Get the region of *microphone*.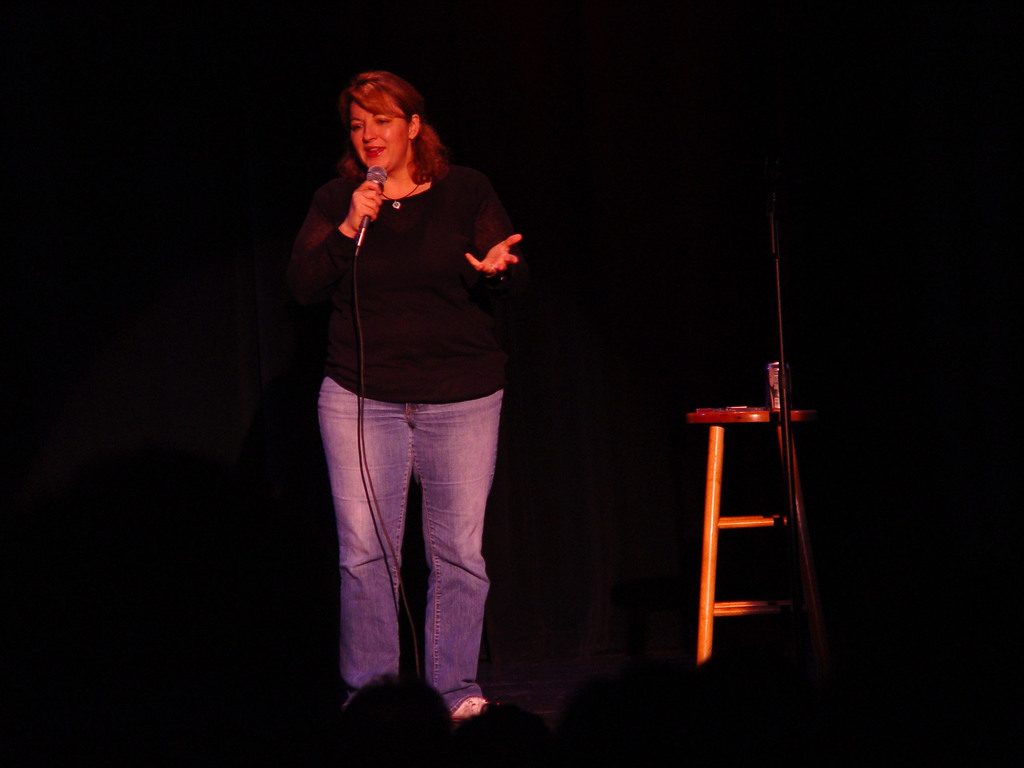
bbox=[356, 162, 397, 259].
